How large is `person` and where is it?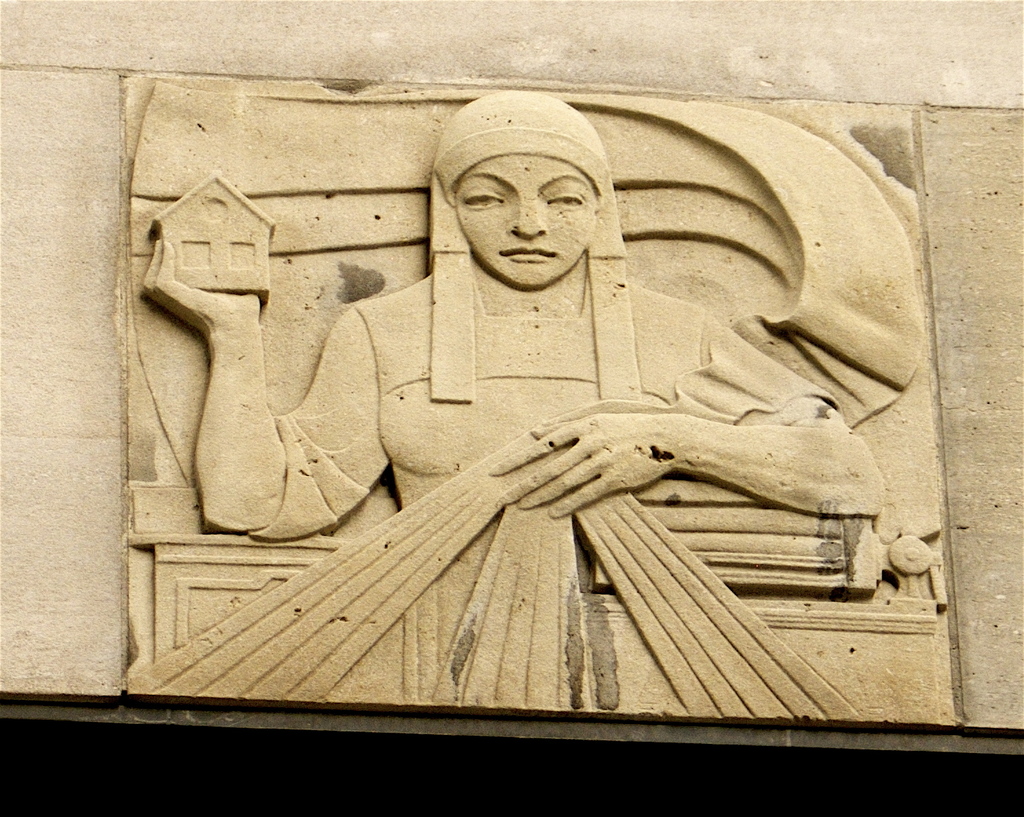
Bounding box: box=[158, 135, 912, 738].
